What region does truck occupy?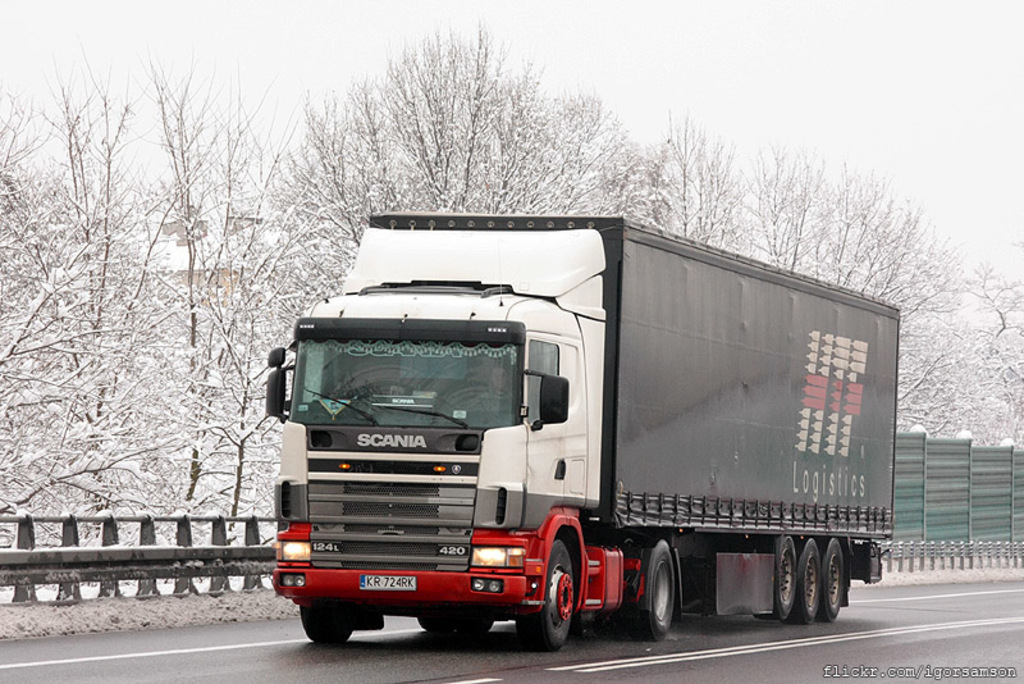
{"left": 270, "top": 209, "right": 908, "bottom": 656}.
